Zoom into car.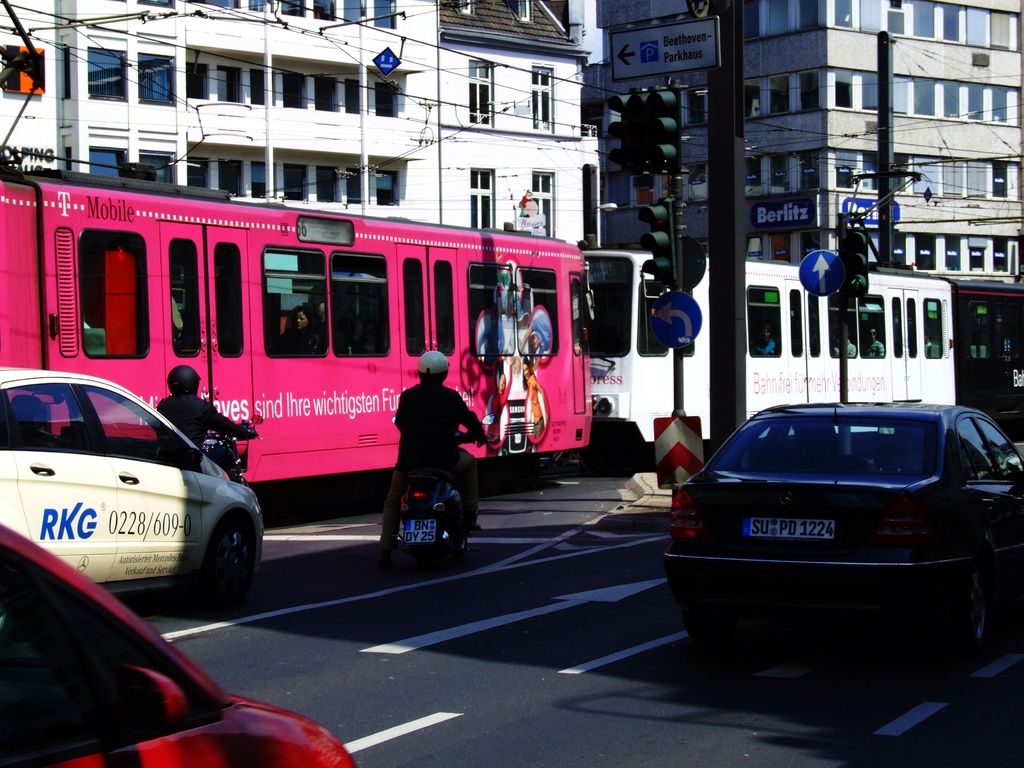
Zoom target: 0 521 355 767.
